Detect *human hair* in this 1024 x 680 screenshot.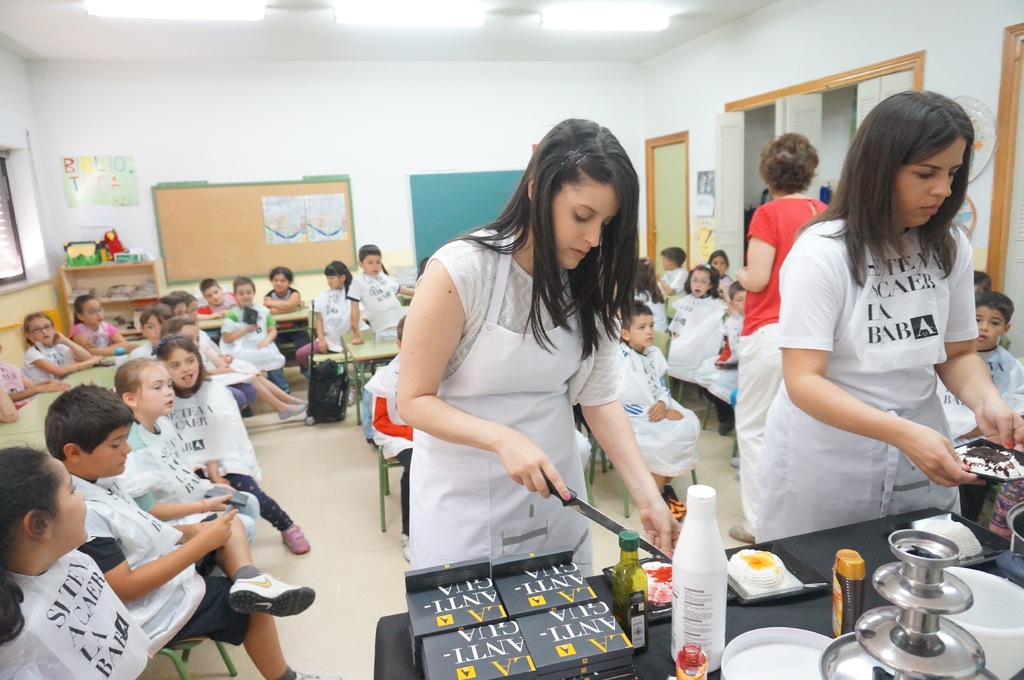
Detection: 618/300/650/338.
